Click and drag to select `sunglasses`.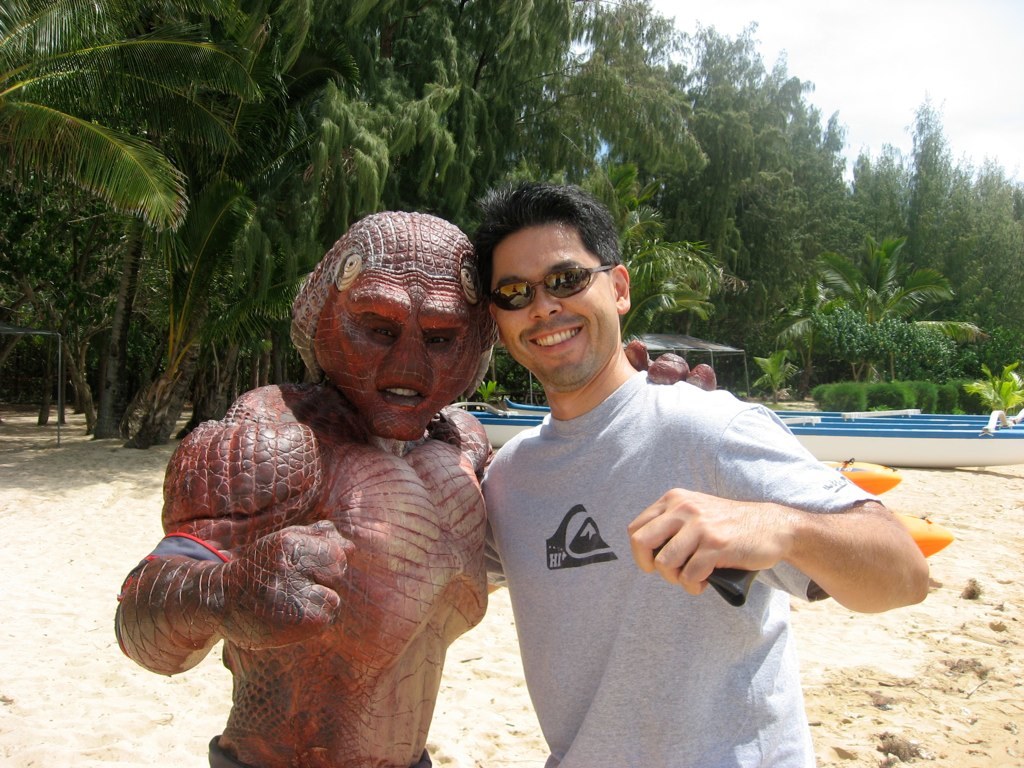
Selection: 485, 261, 607, 311.
